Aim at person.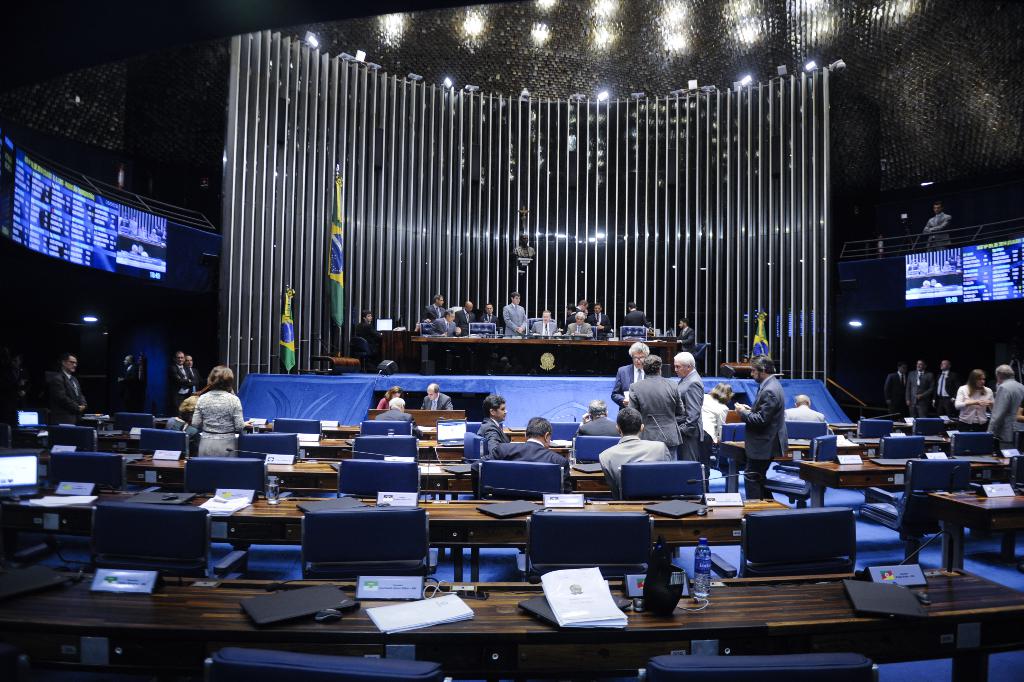
Aimed at rect(454, 303, 475, 338).
